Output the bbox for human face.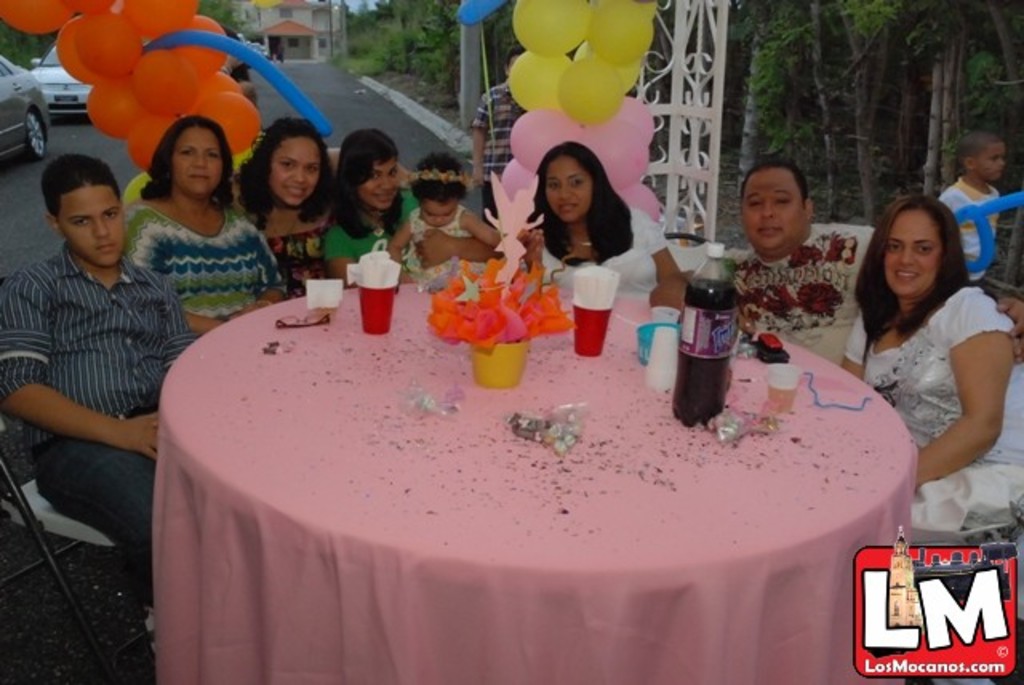
979:149:1006:184.
